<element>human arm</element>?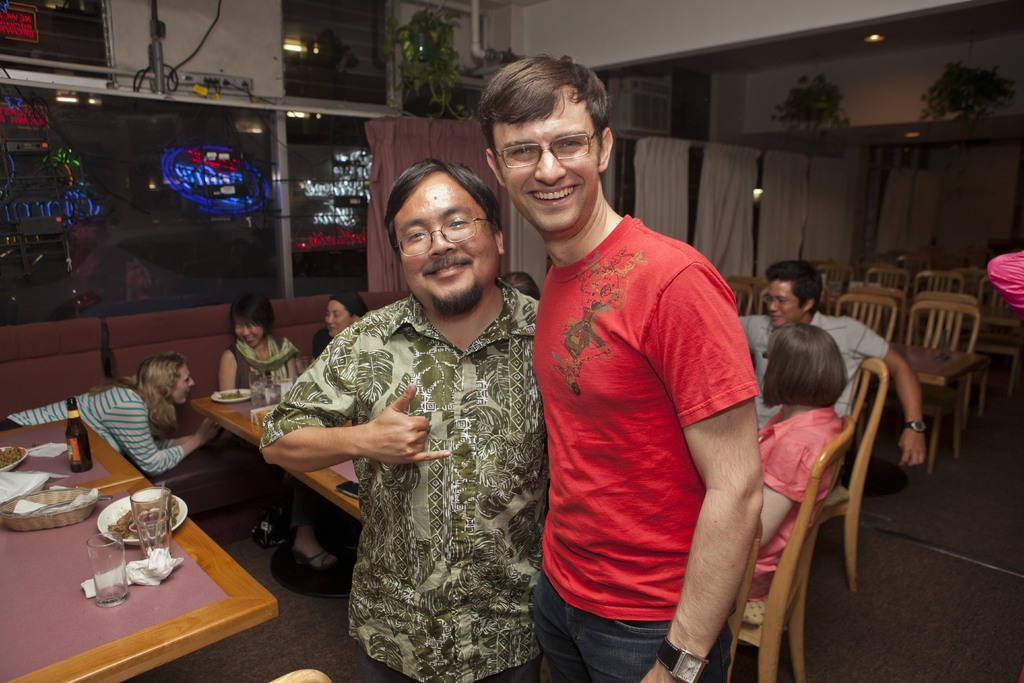
845, 316, 924, 472
